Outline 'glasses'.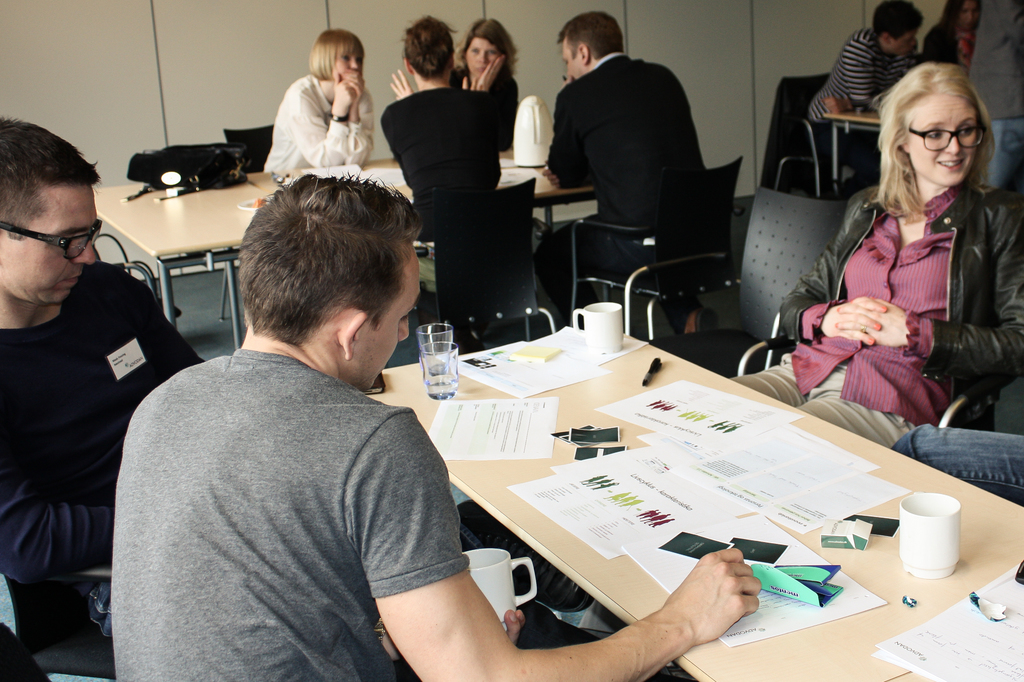
Outline: <box>913,118,984,153</box>.
